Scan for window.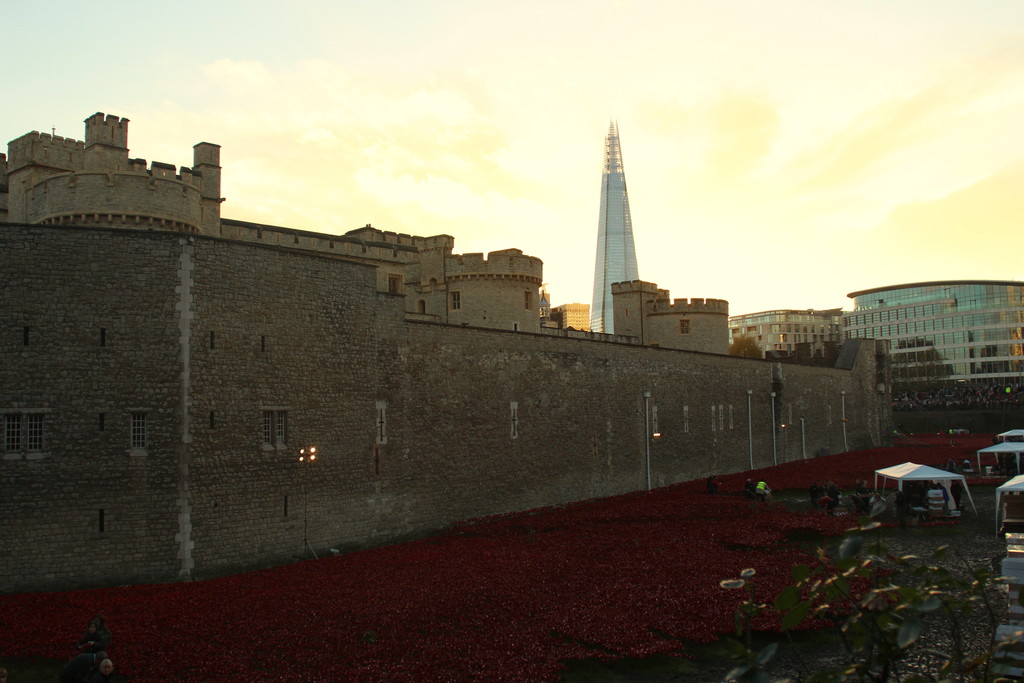
Scan result: select_region(680, 320, 691, 334).
